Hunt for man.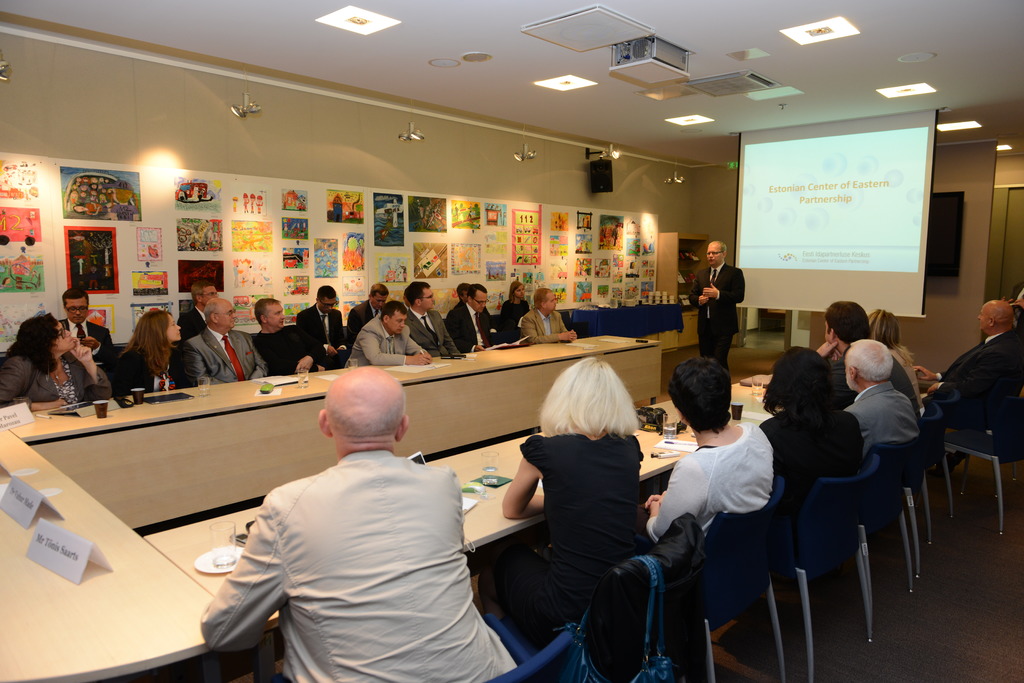
Hunted down at bbox=(446, 282, 505, 351).
